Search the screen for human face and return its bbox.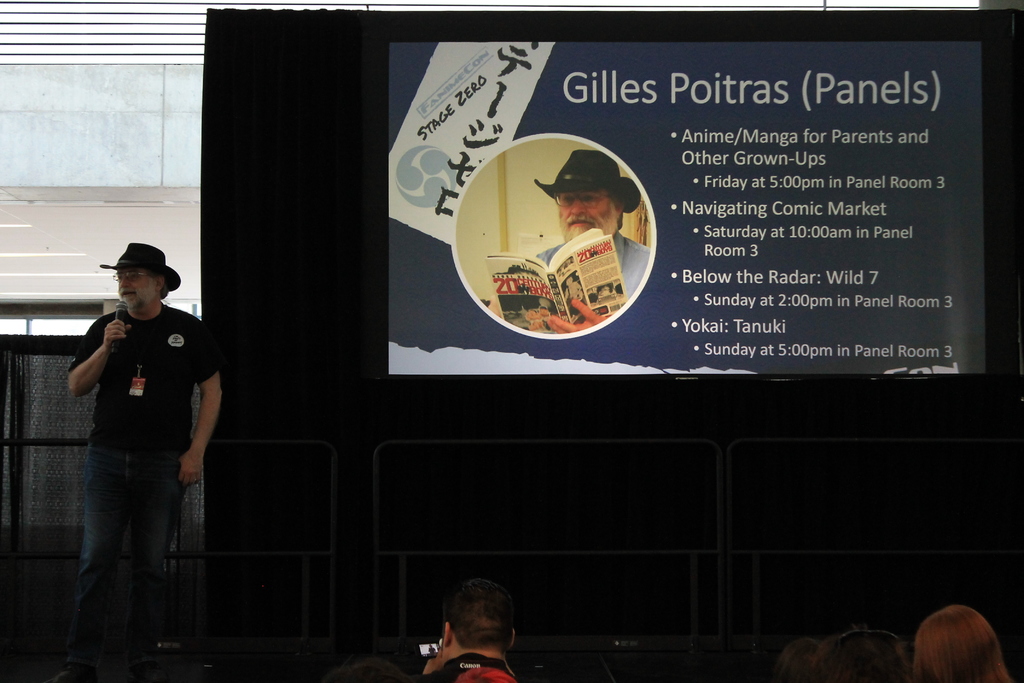
Found: [552,186,625,238].
